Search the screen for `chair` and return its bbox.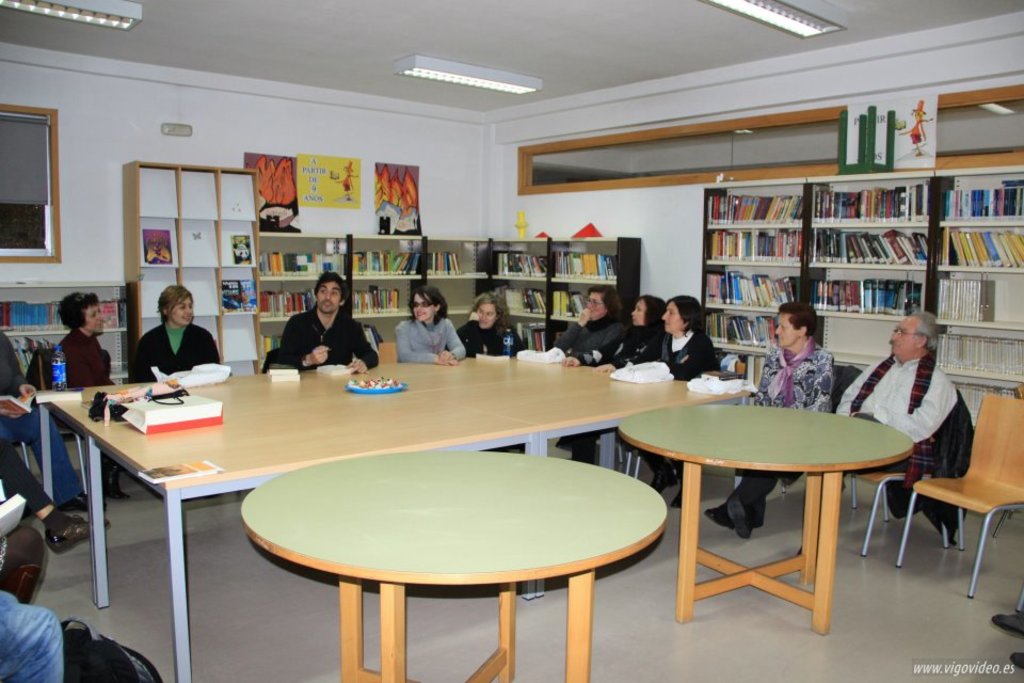
Found: <bbox>33, 347, 93, 496</bbox>.
